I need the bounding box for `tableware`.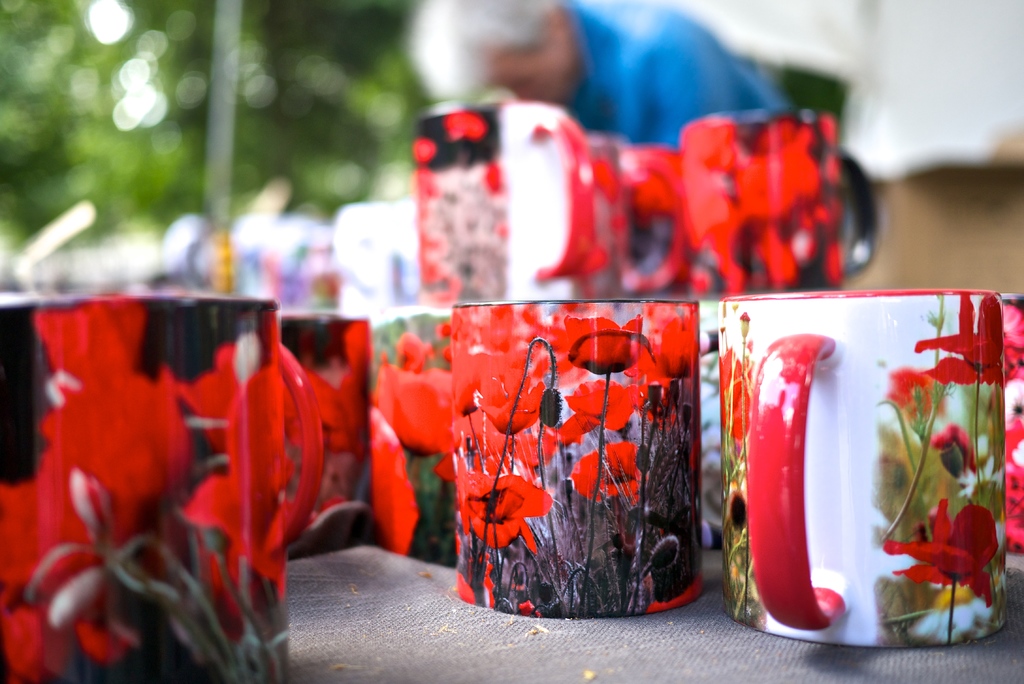
Here it is: 450:294:695:619.
